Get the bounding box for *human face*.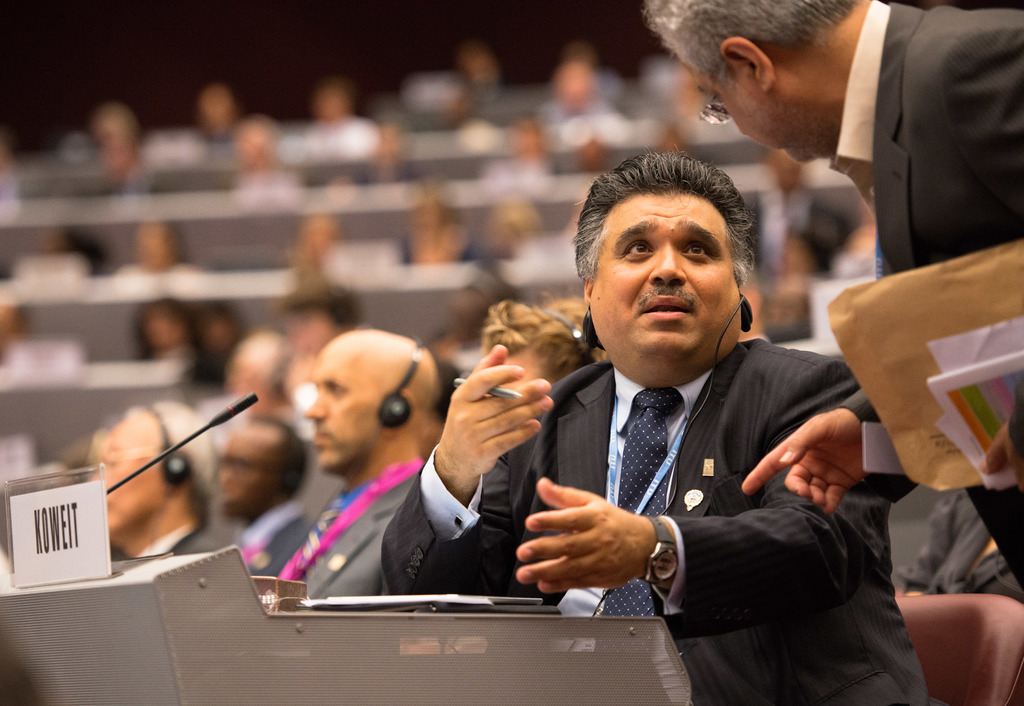
l=99, t=413, r=161, b=531.
